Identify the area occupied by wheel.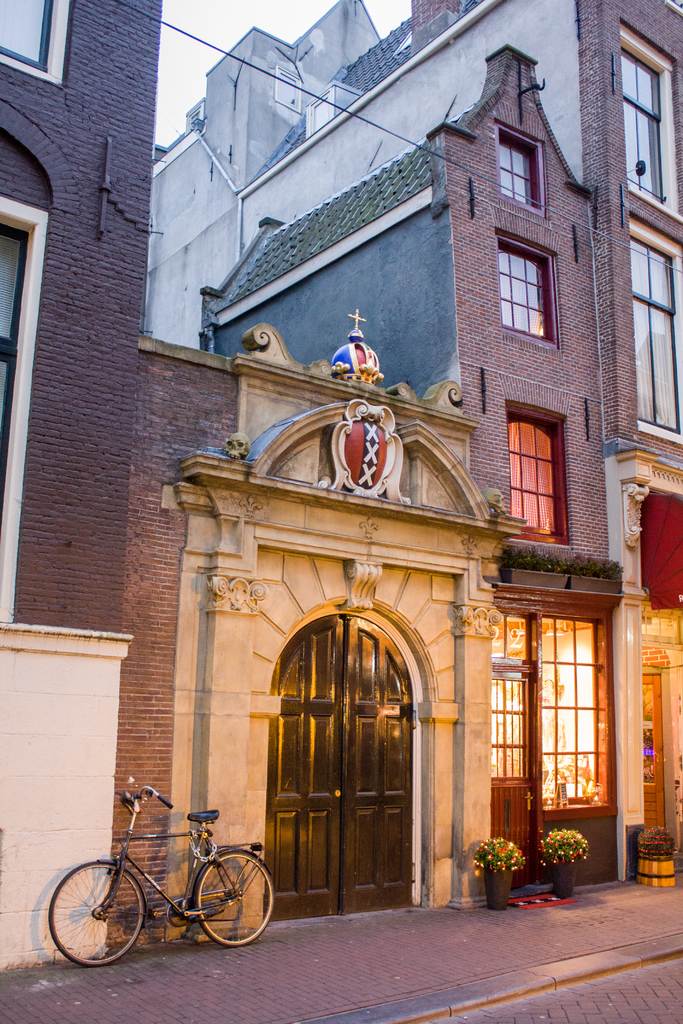
Area: [45,874,133,966].
